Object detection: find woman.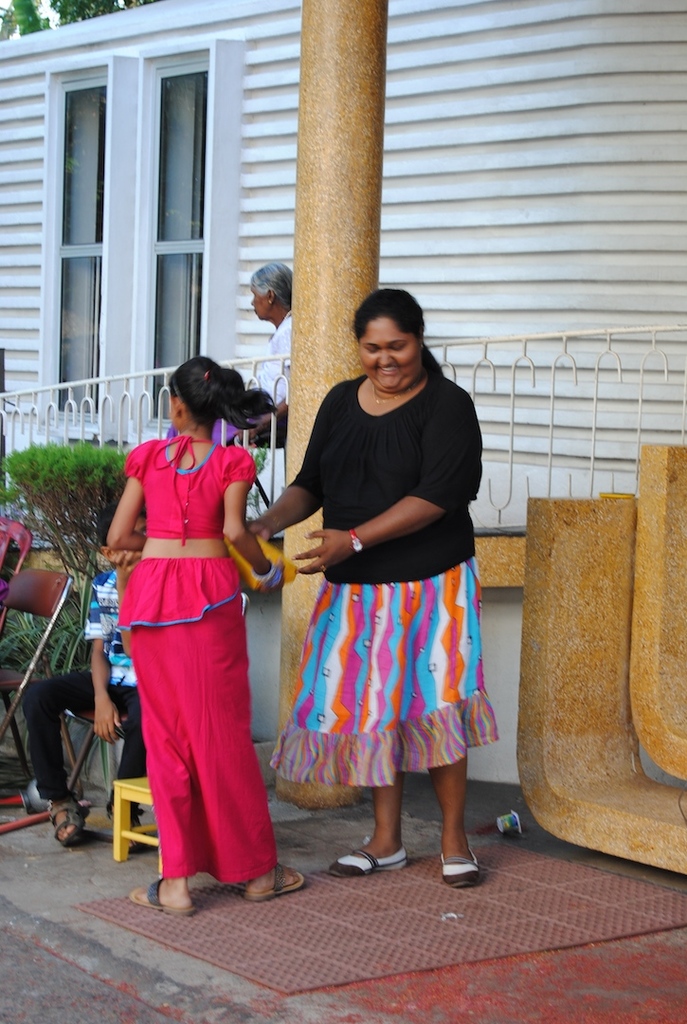
x1=100, y1=337, x2=282, y2=887.
